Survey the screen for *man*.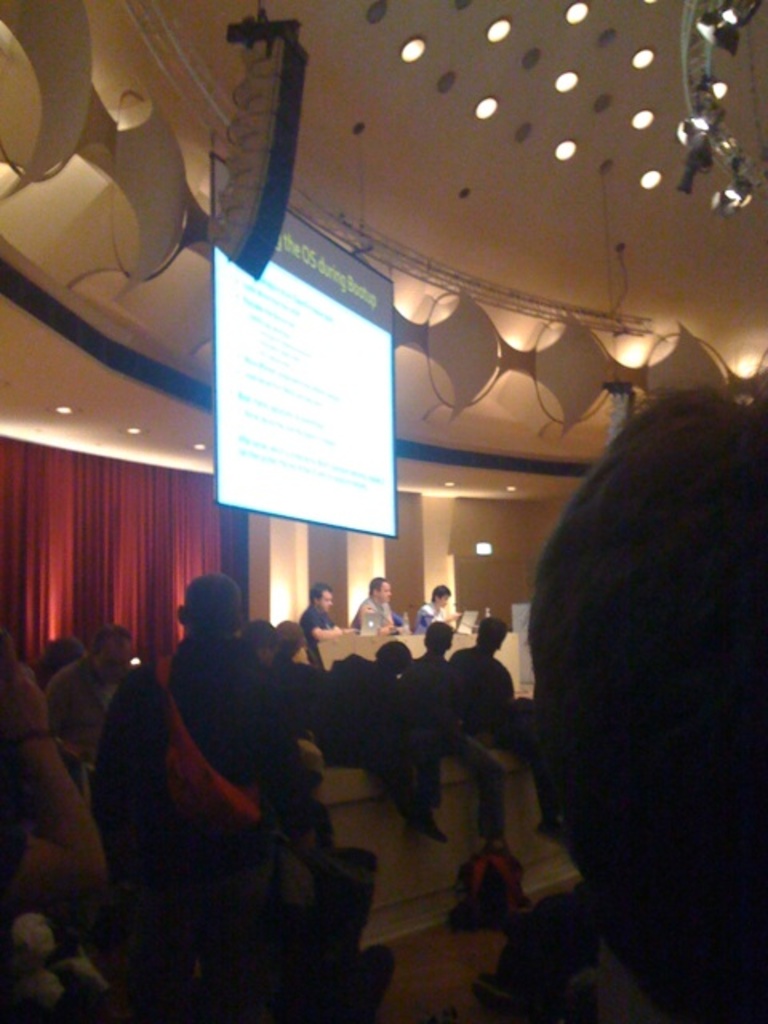
Survey found: region(293, 579, 352, 670).
